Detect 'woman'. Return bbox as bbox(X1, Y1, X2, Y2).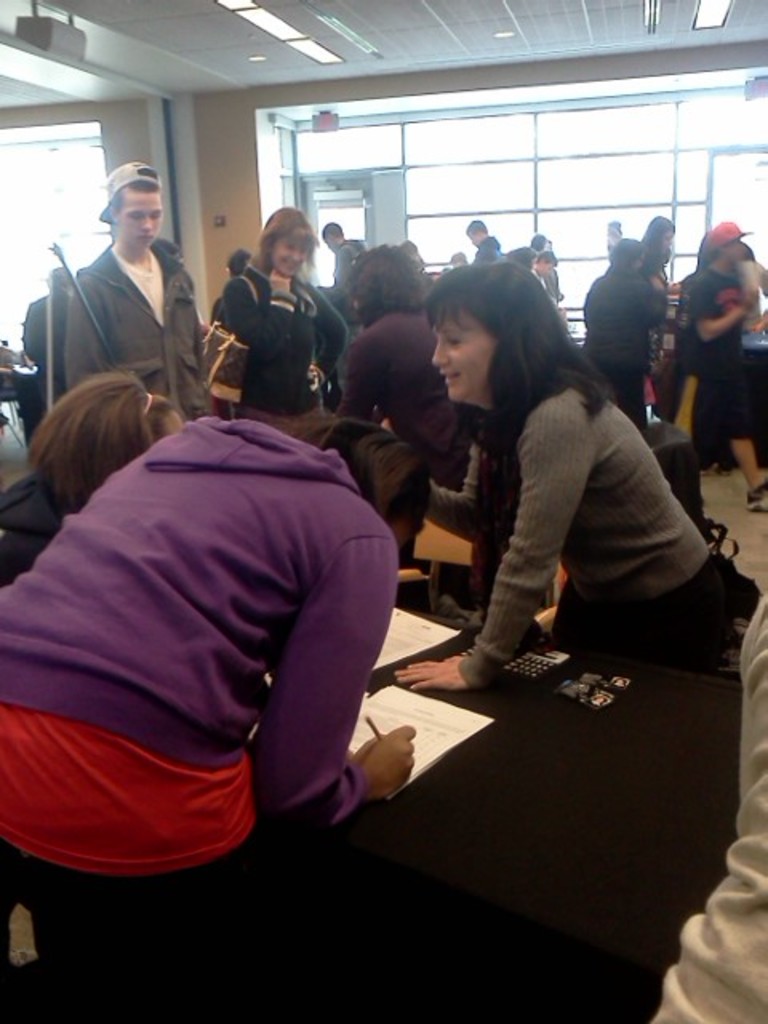
bbox(400, 254, 709, 712).
